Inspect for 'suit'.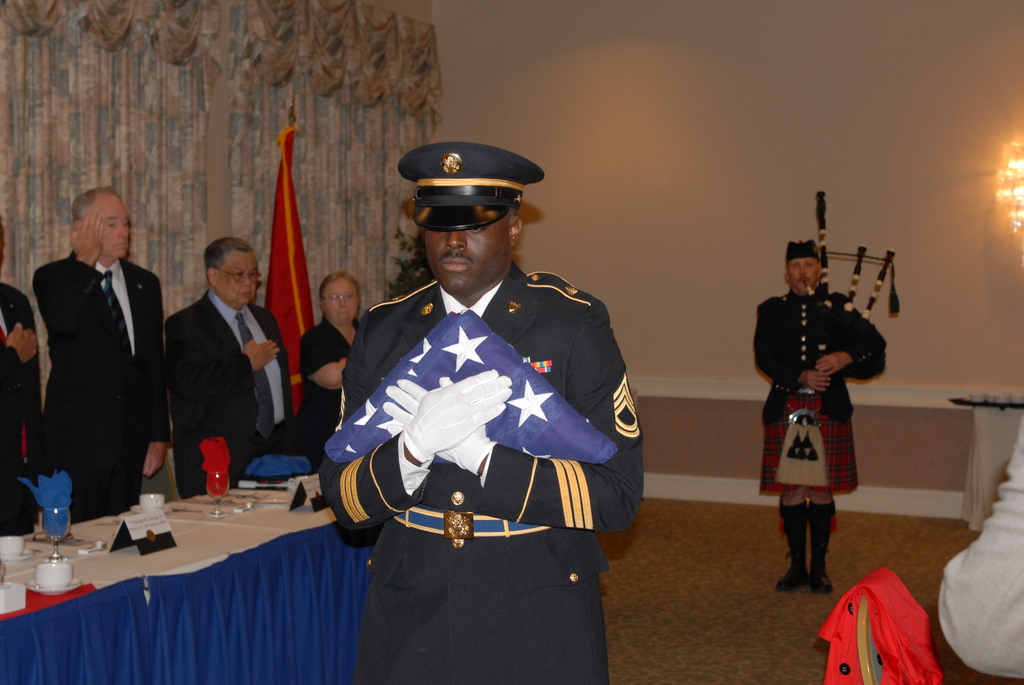
Inspection: bbox=(17, 194, 168, 550).
